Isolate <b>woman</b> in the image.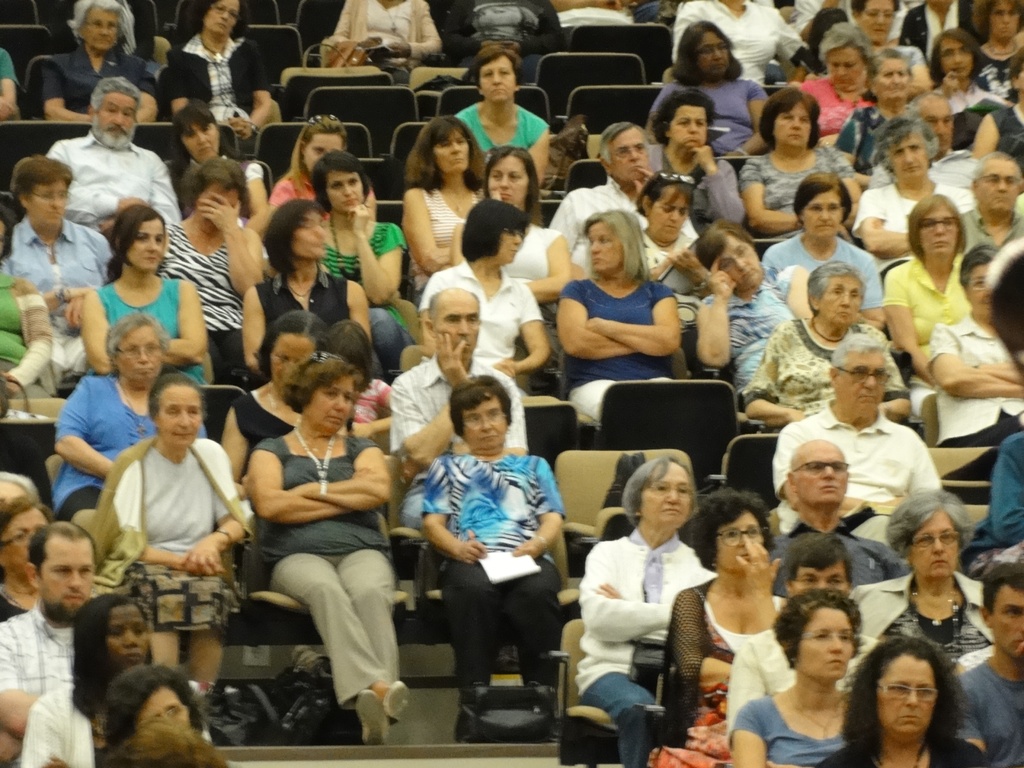
Isolated region: 419 199 549 379.
